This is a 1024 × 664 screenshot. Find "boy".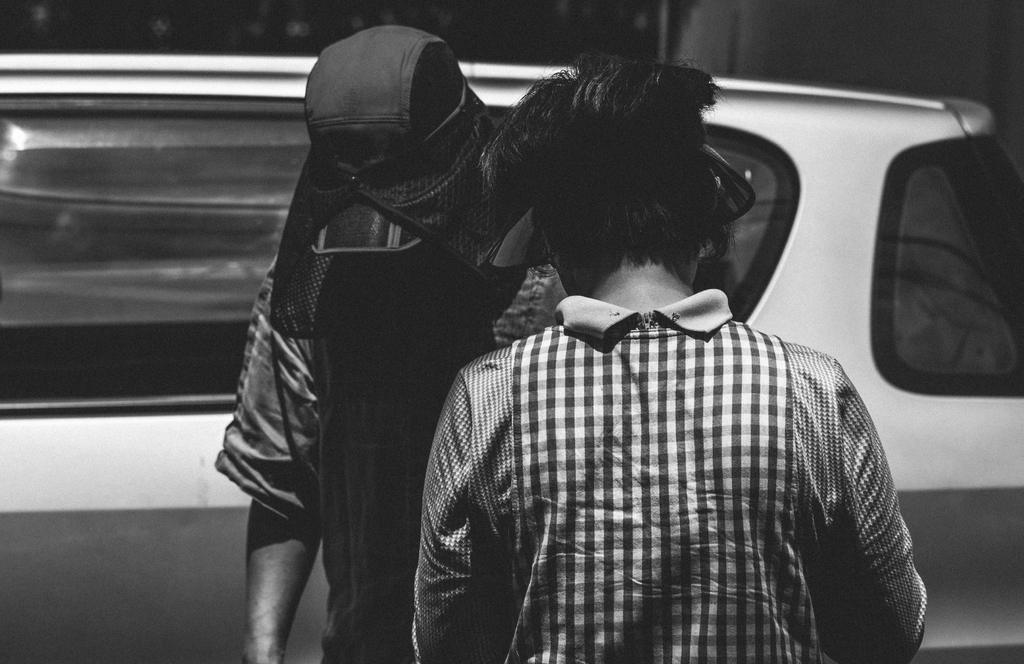
Bounding box: locate(356, 95, 926, 655).
